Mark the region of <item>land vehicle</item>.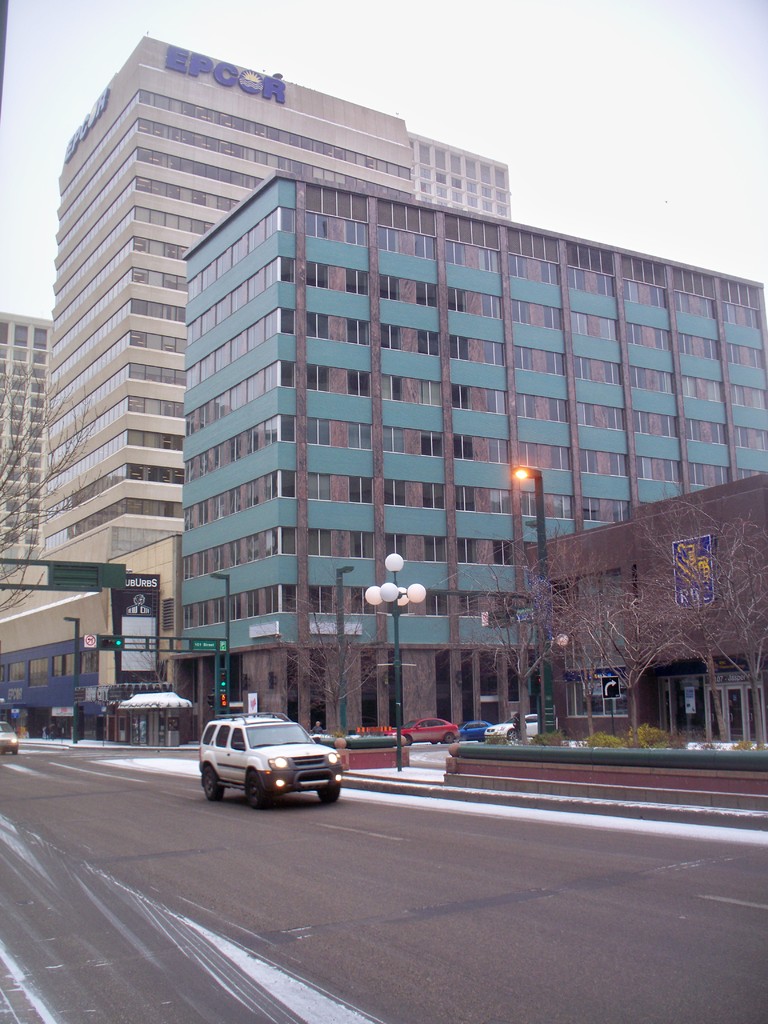
Region: 461:724:491:739.
